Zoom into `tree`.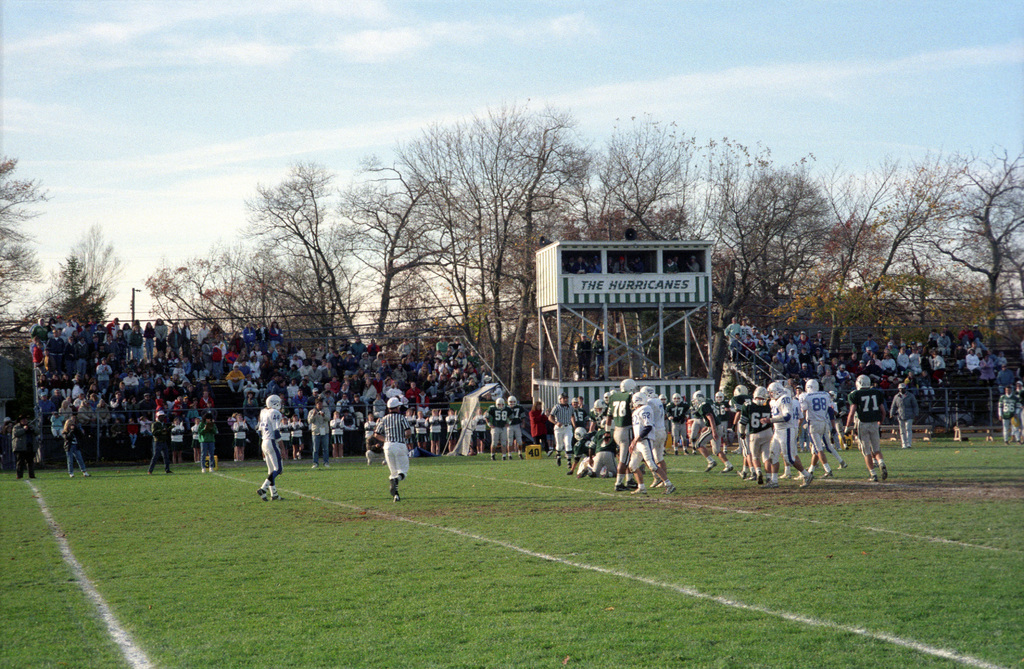
Zoom target: (0, 160, 63, 326).
